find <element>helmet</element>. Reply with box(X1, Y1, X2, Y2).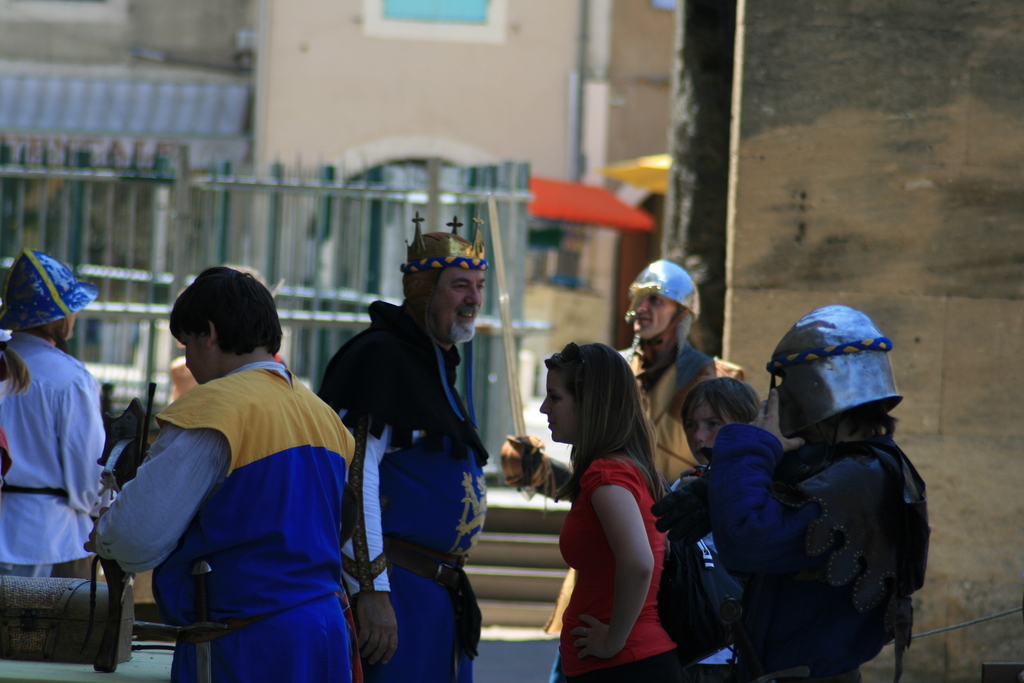
box(634, 258, 700, 323).
